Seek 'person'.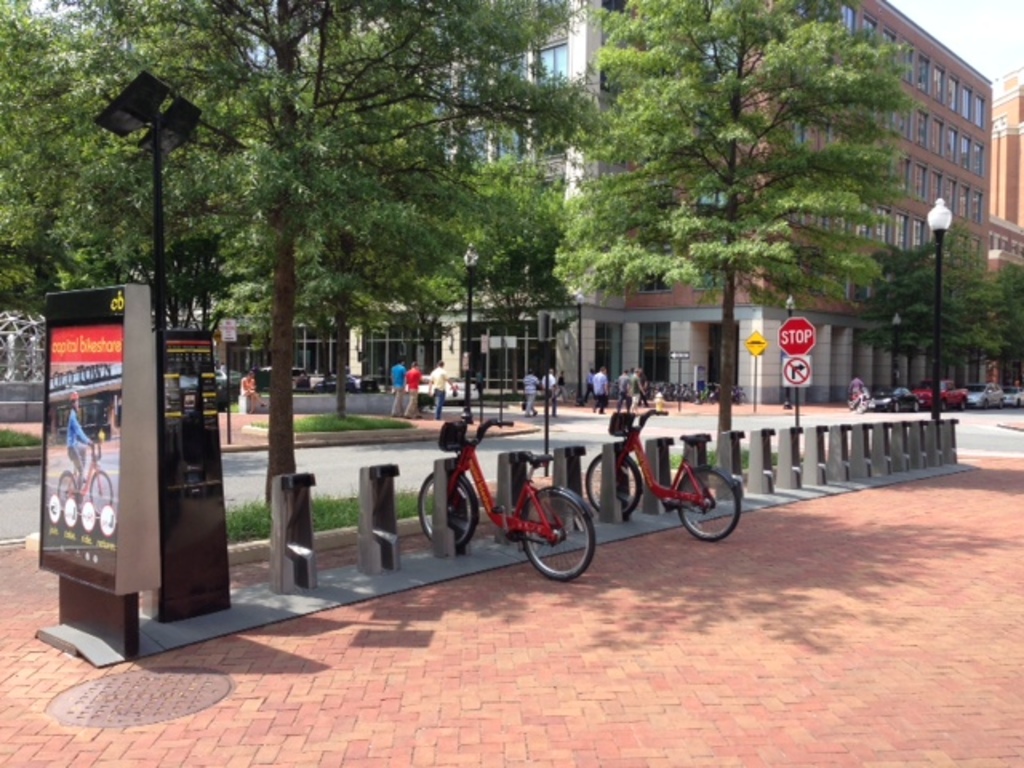
l=592, t=366, r=610, b=414.
